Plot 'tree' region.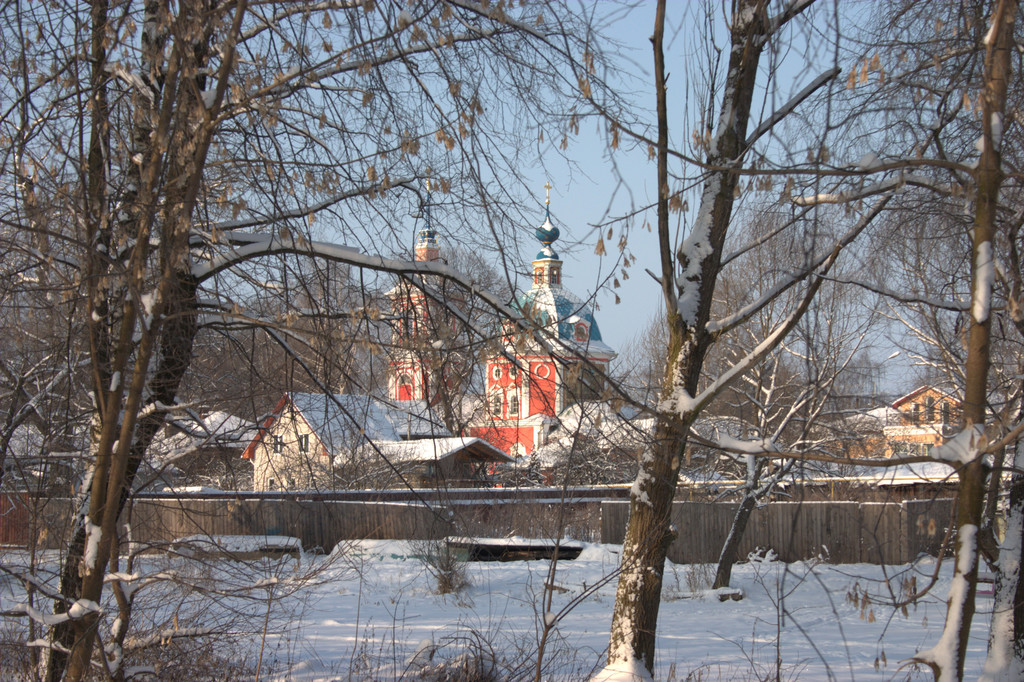
Plotted at (x1=697, y1=169, x2=899, y2=593).
